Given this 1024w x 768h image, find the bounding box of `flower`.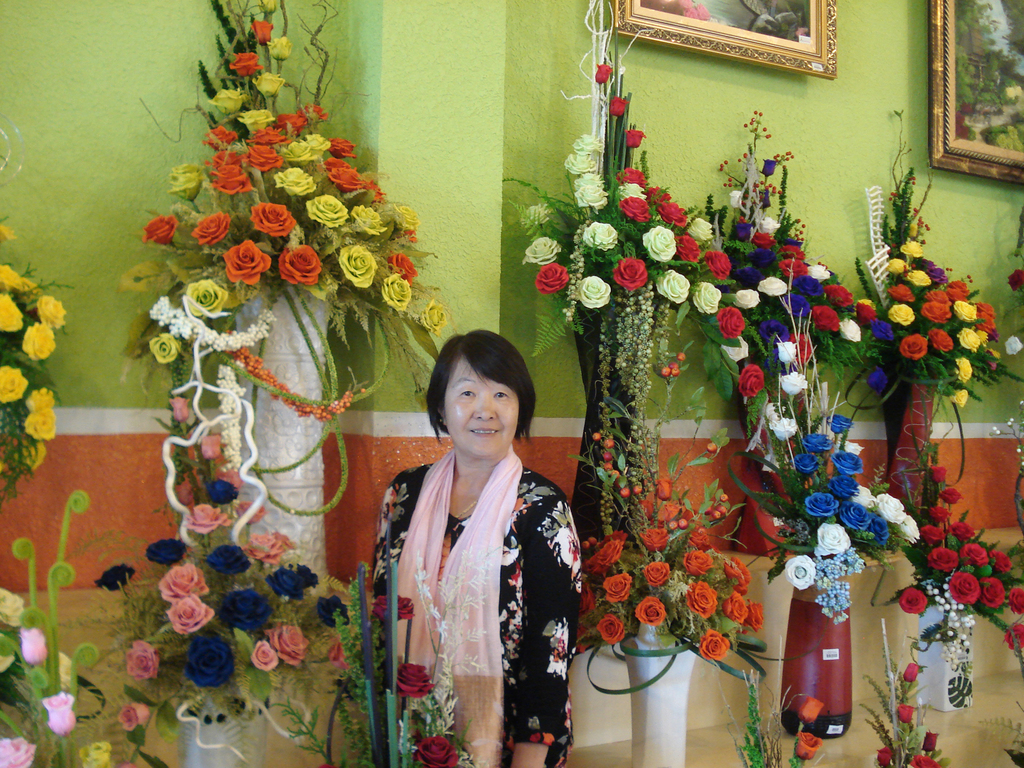
BBox(0, 589, 23, 625).
